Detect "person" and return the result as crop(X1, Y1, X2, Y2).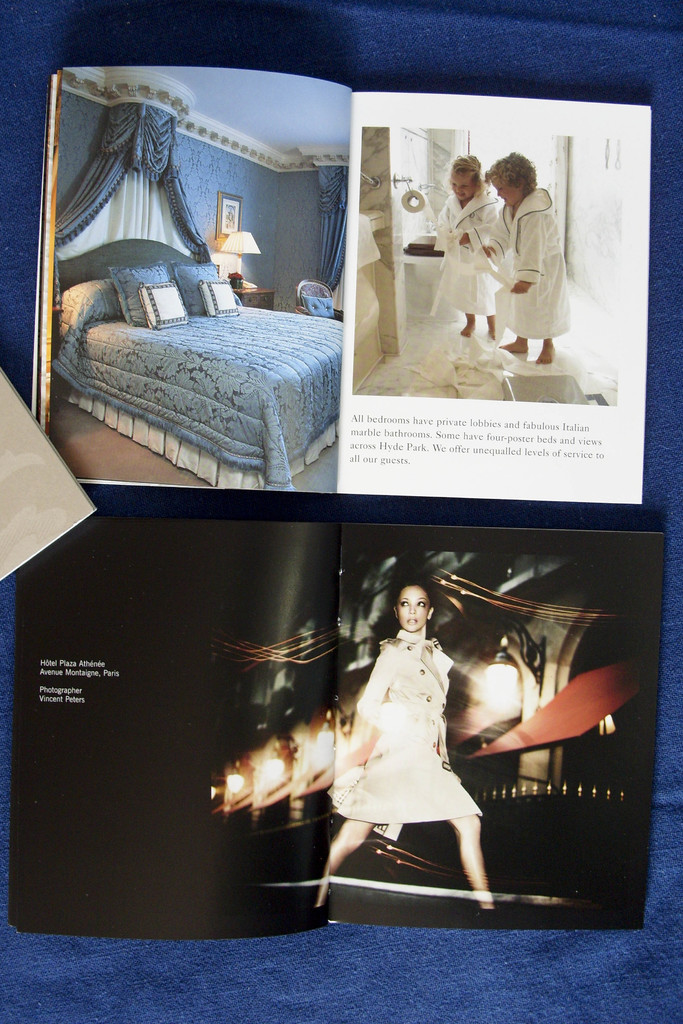
crop(315, 578, 506, 912).
